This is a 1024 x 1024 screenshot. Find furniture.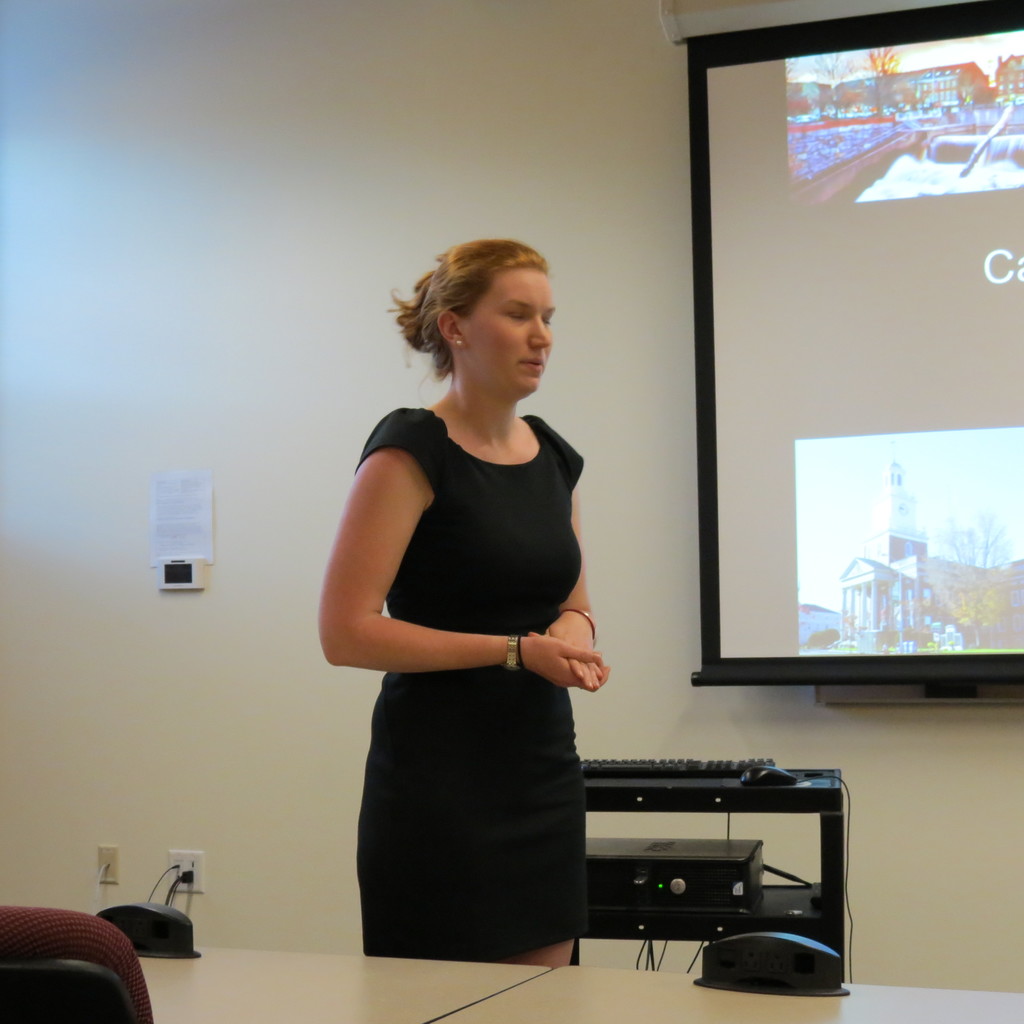
Bounding box: crop(569, 764, 844, 980).
